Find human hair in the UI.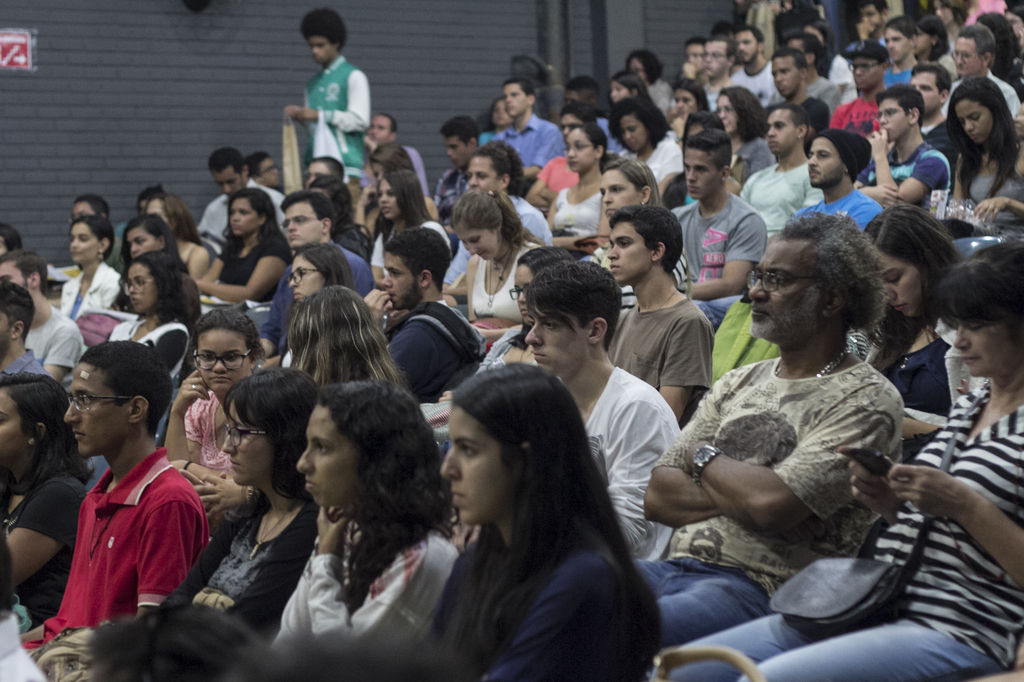
UI element at [left=145, top=191, right=205, bottom=244].
